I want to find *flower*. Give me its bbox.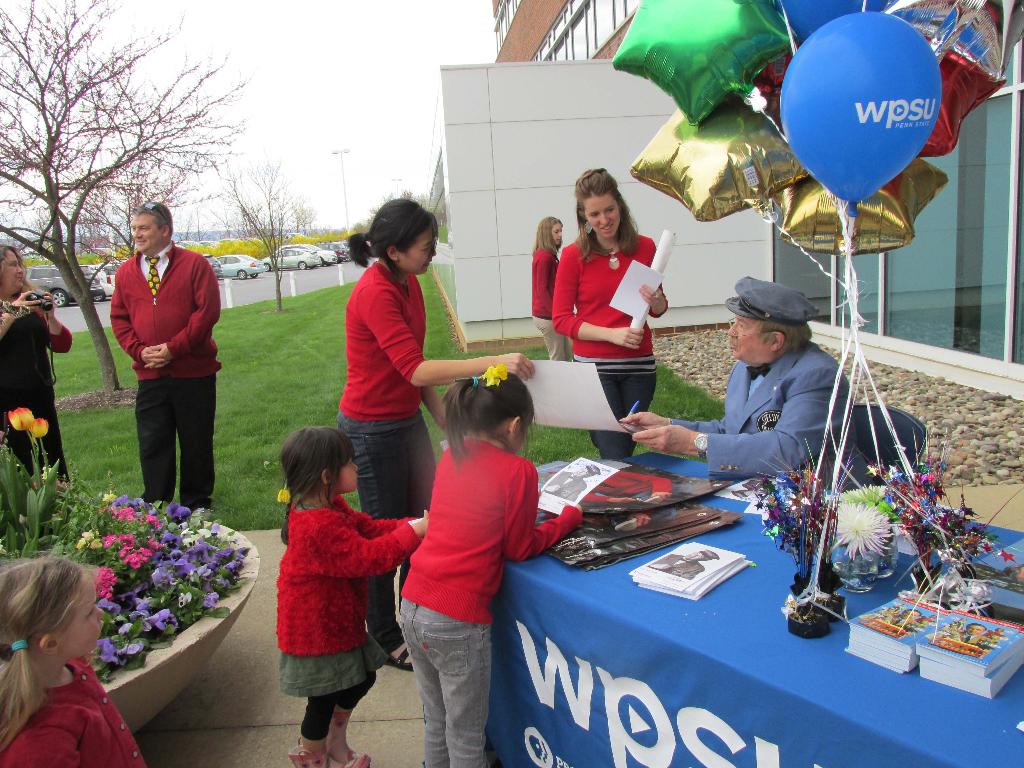
(left=481, top=360, right=504, bottom=386).
